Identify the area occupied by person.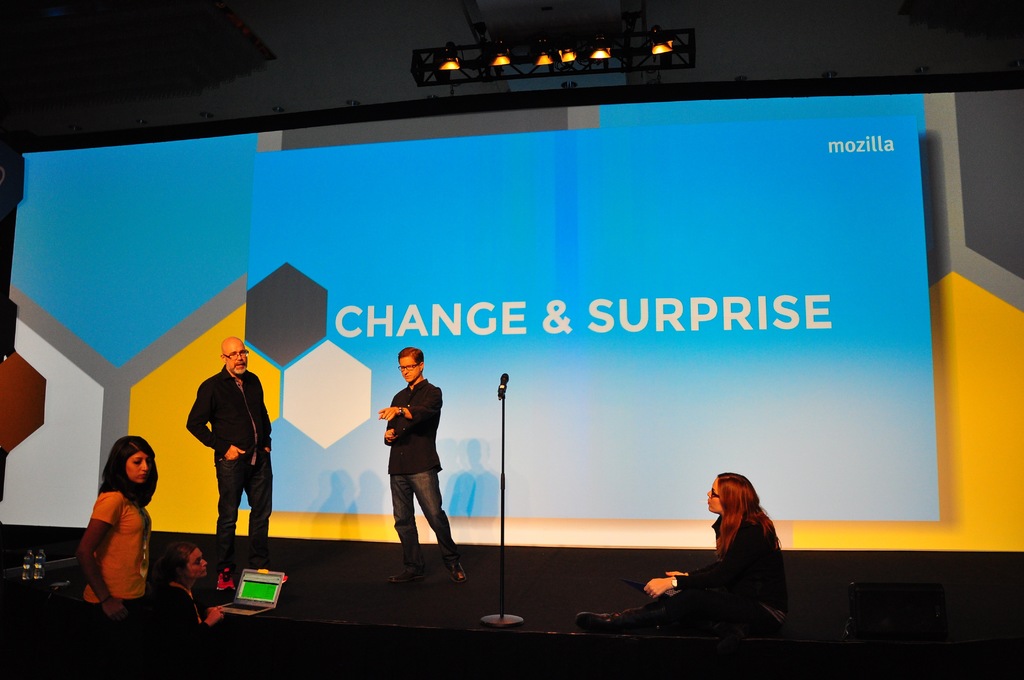
Area: <box>186,334,289,590</box>.
